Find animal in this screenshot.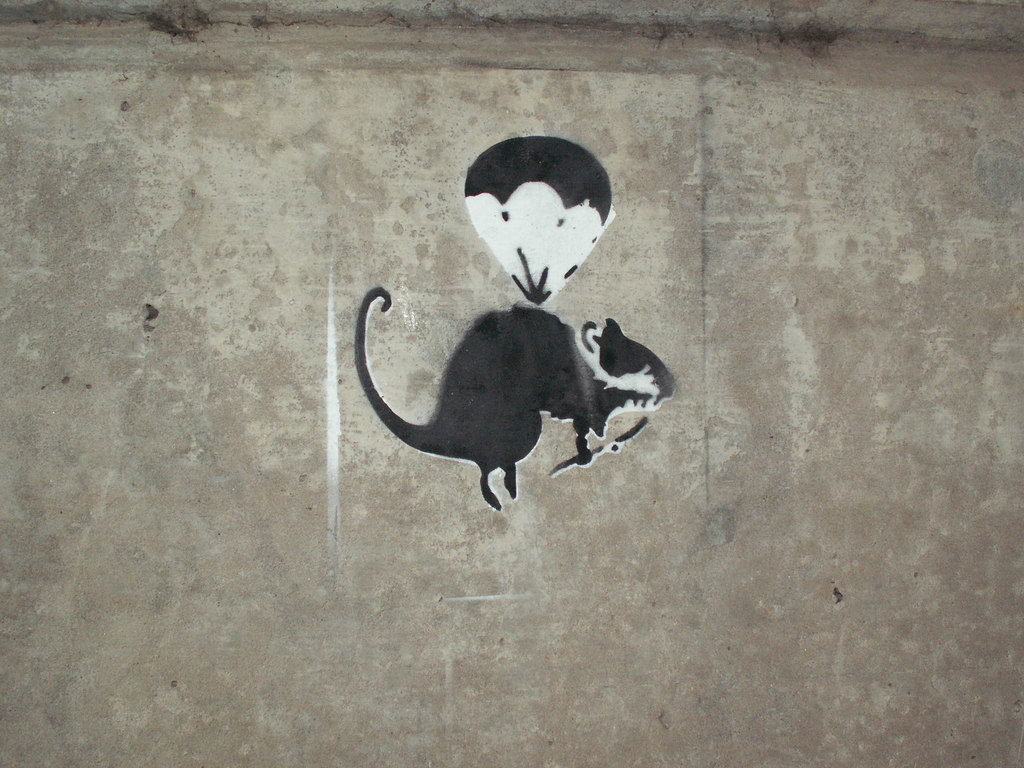
The bounding box for animal is <bbox>359, 283, 686, 506</bbox>.
